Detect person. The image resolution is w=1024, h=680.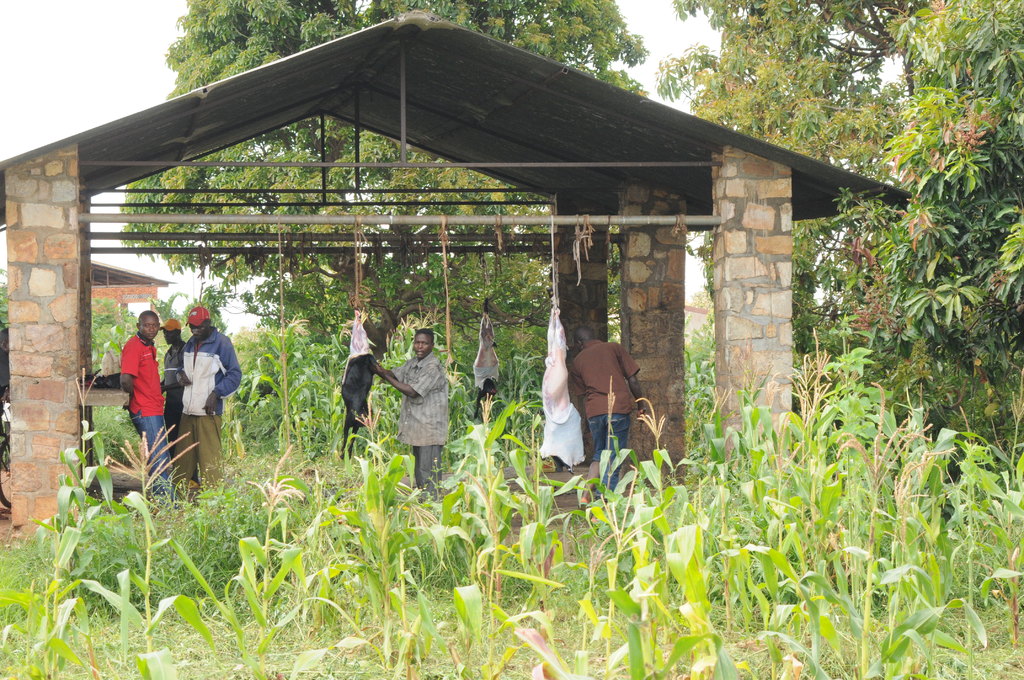
x1=369, y1=328, x2=448, y2=506.
